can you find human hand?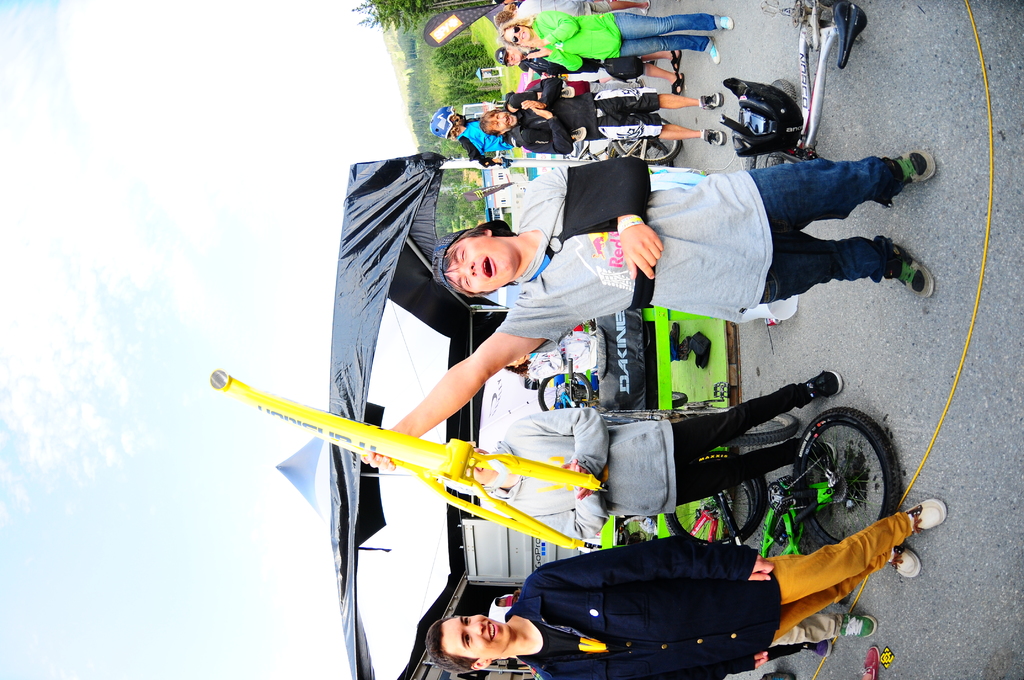
Yes, bounding box: rect(519, 100, 541, 110).
